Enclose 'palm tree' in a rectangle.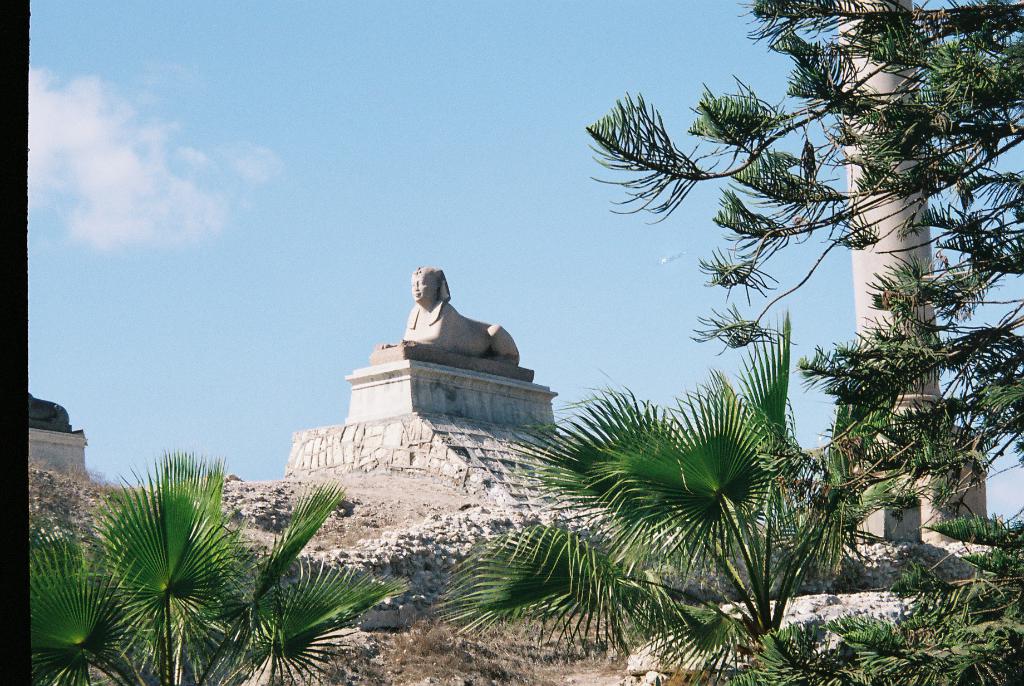
detection(27, 453, 412, 685).
